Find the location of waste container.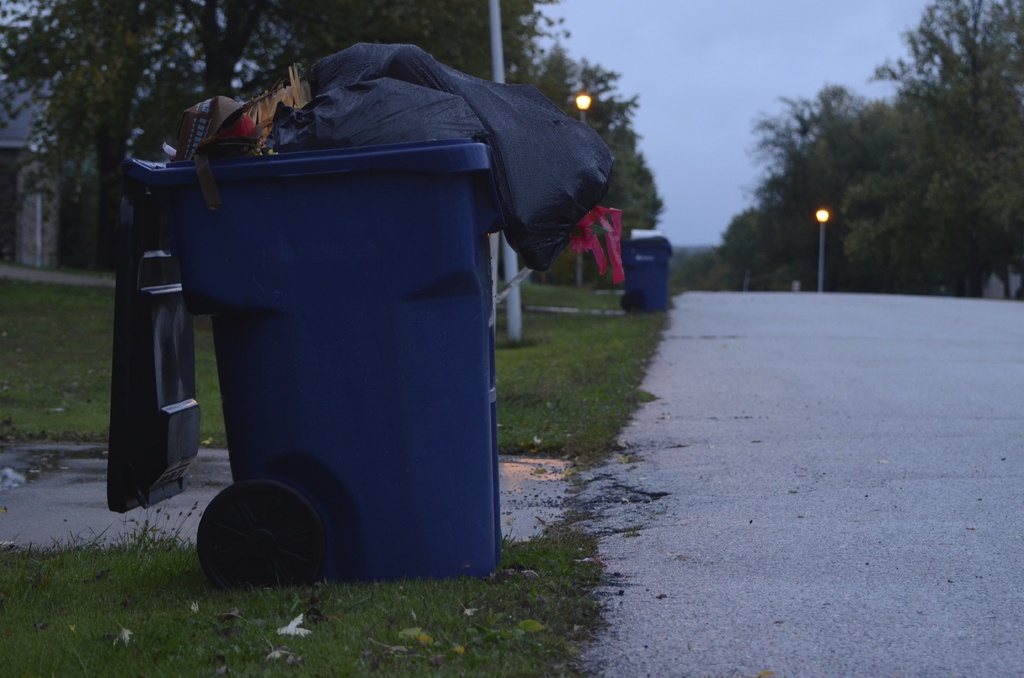
Location: (124, 134, 500, 590).
